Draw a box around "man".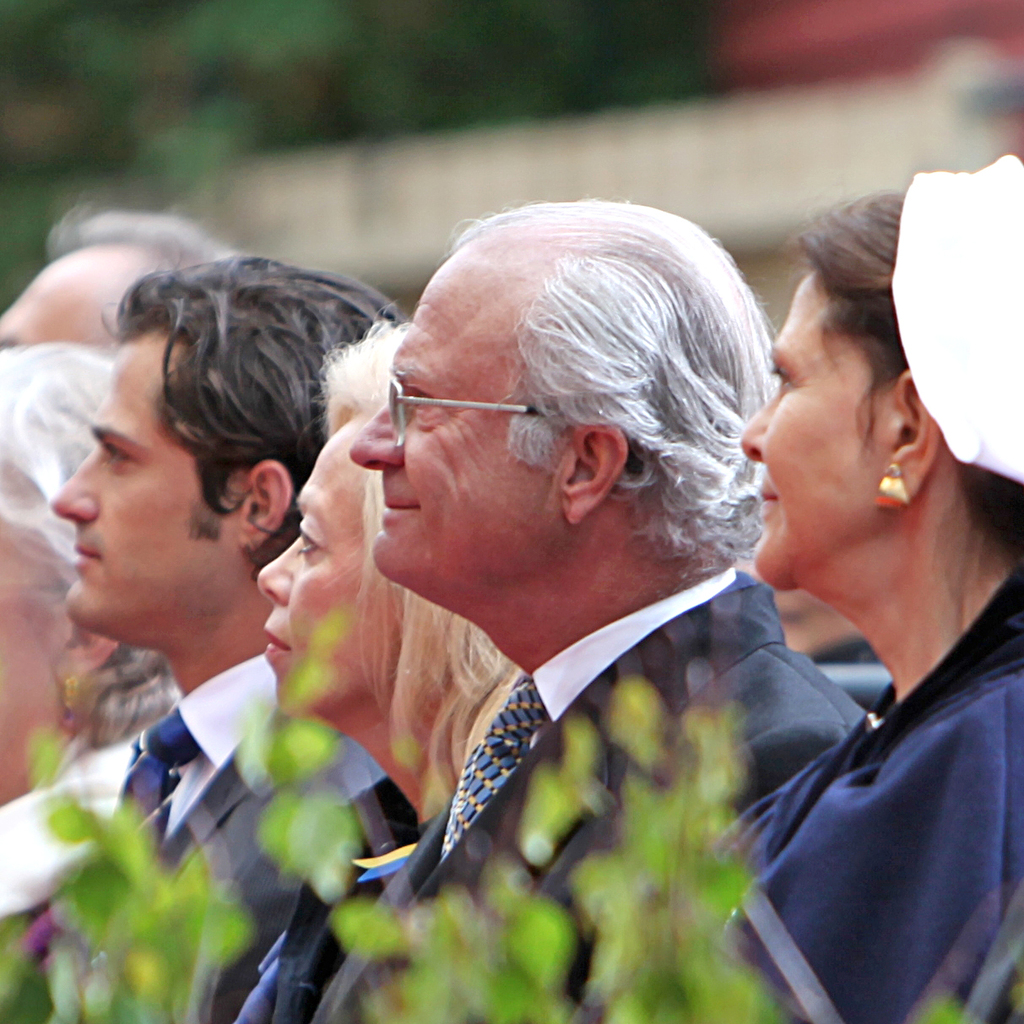
{"x1": 31, "y1": 277, "x2": 389, "y2": 972}.
